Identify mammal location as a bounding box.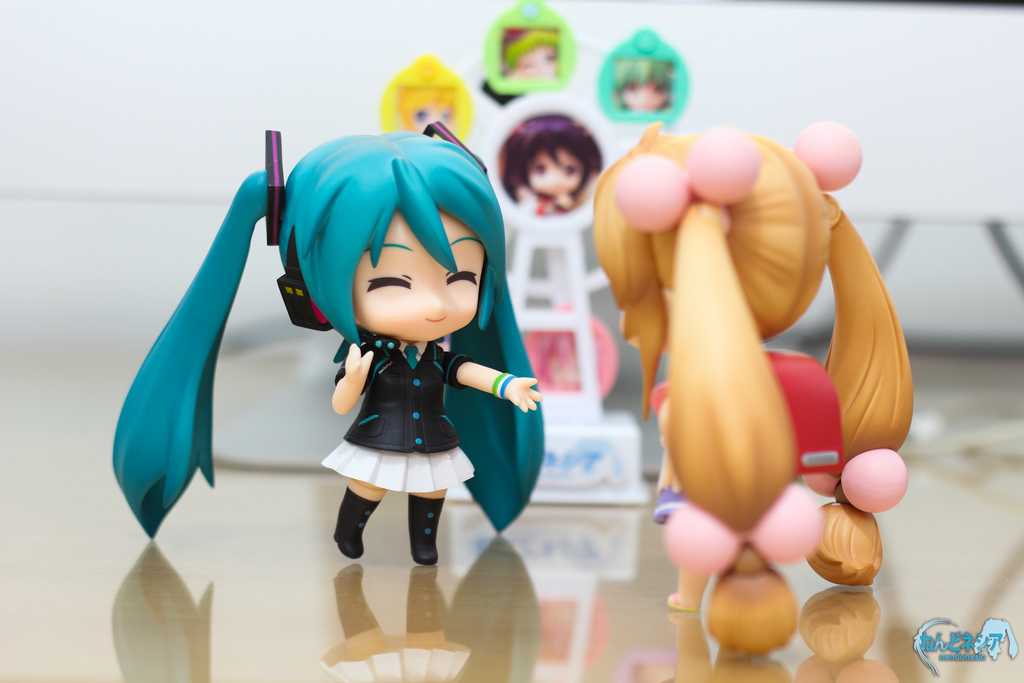
593/25/689/126.
